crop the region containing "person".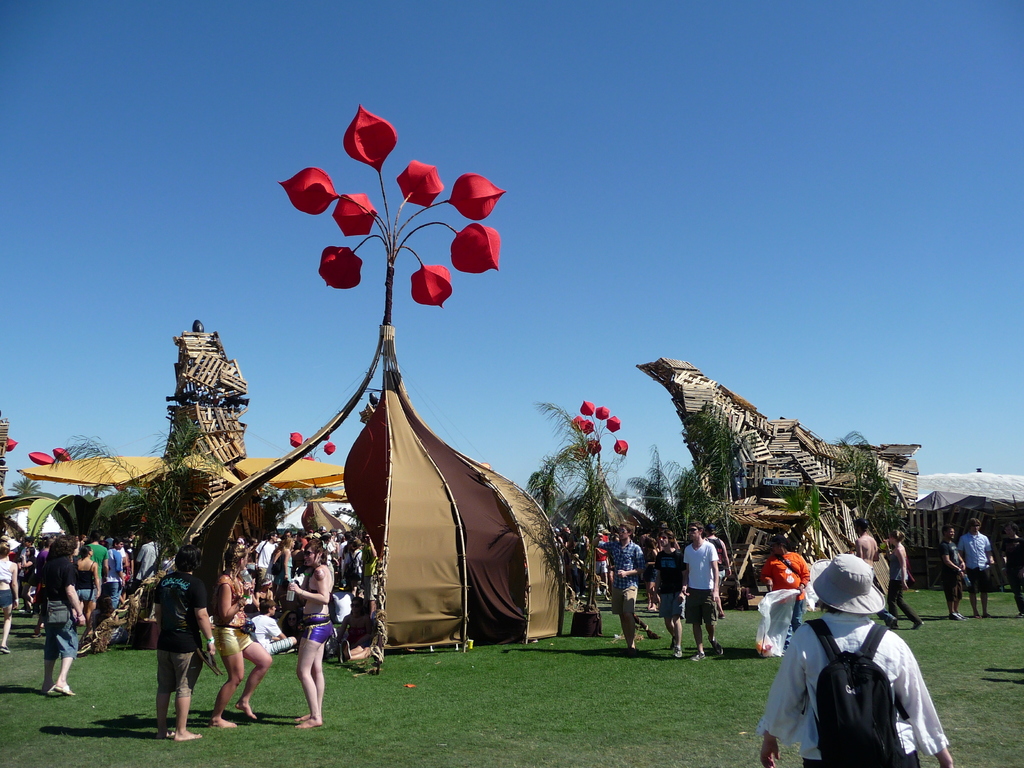
Crop region: pyautogui.locateOnScreen(20, 547, 42, 622).
